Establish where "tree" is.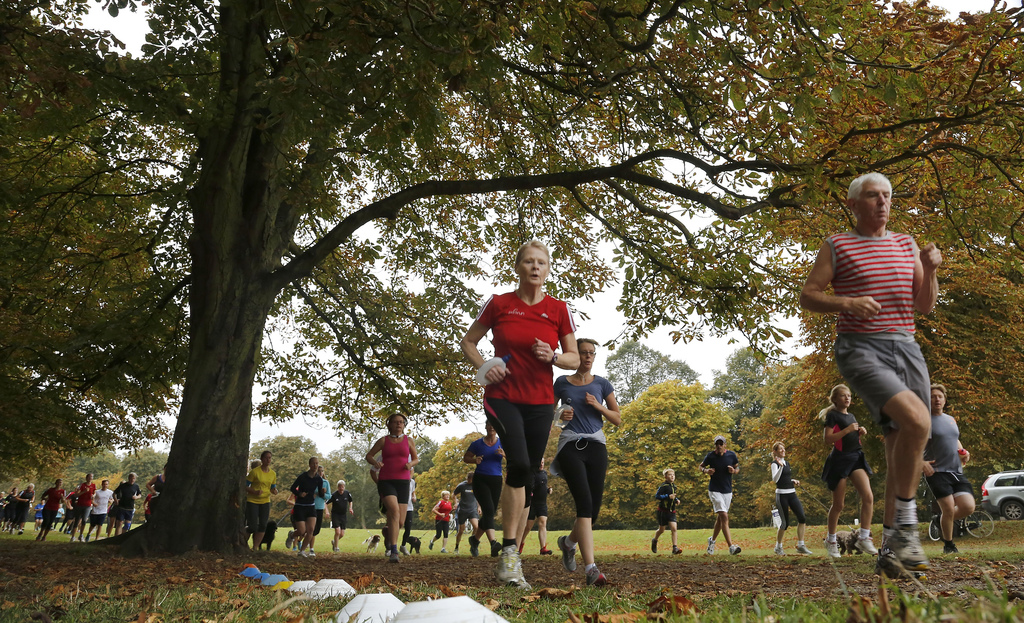
Established at [x1=534, y1=417, x2=595, y2=530].
